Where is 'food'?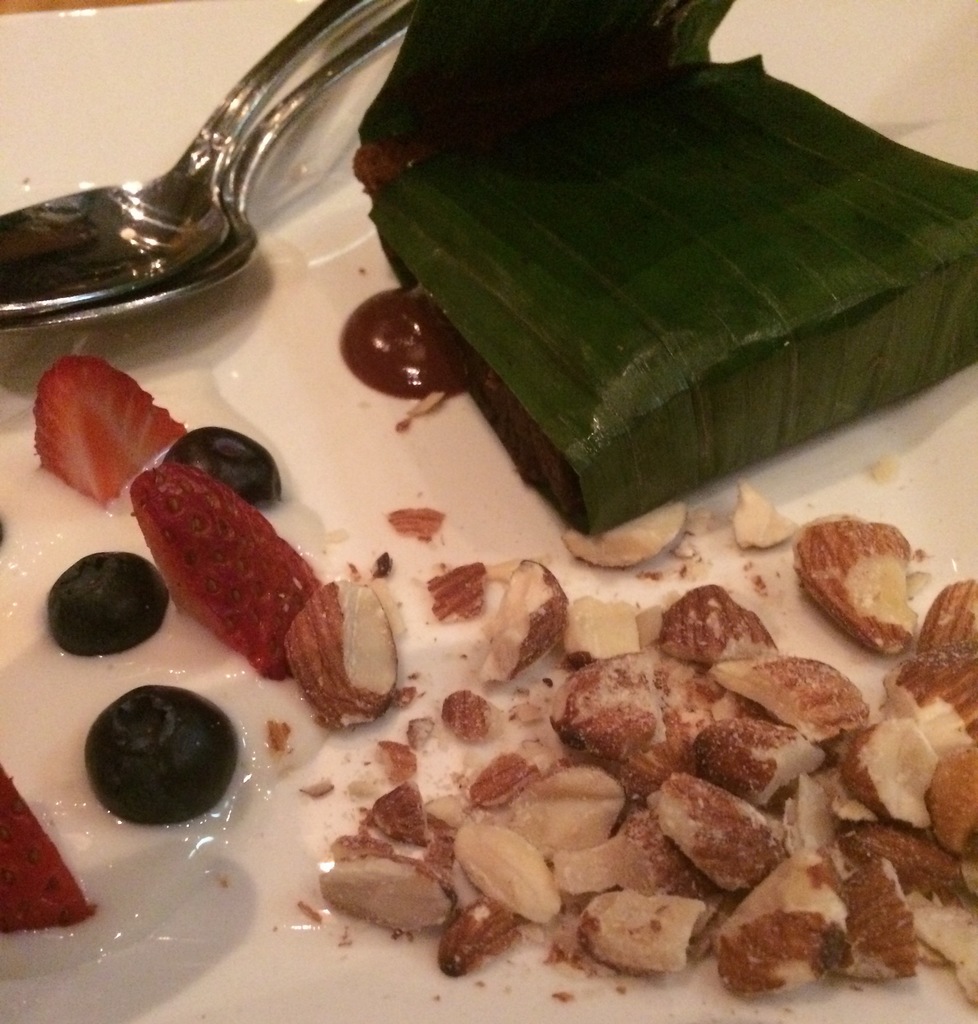
locate(77, 676, 237, 828).
